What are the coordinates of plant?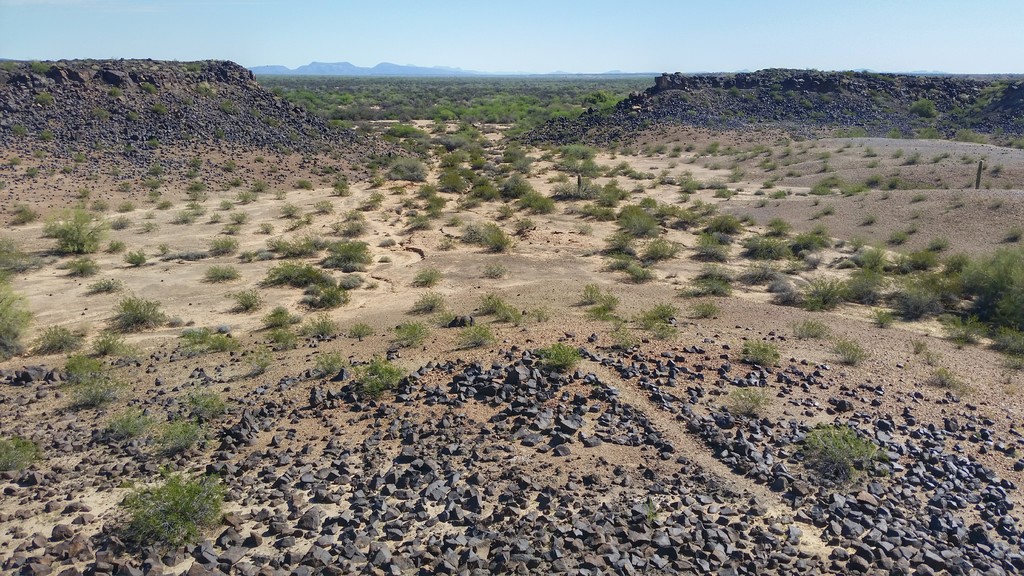
335/174/356/199.
